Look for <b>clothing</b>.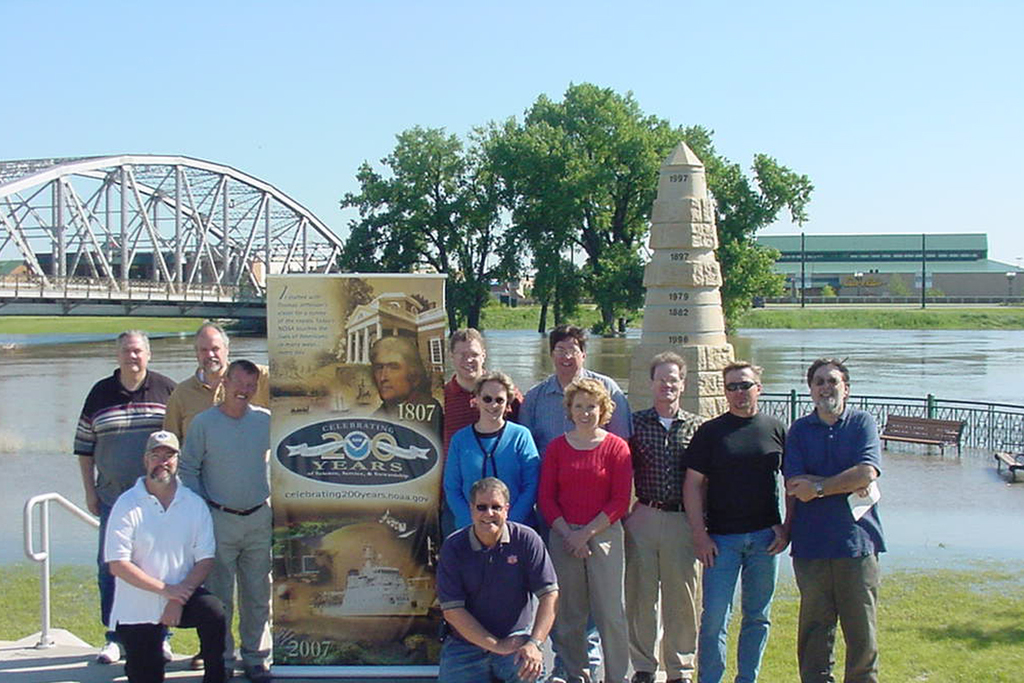
Found: pyautogui.locateOnScreen(159, 364, 263, 439).
